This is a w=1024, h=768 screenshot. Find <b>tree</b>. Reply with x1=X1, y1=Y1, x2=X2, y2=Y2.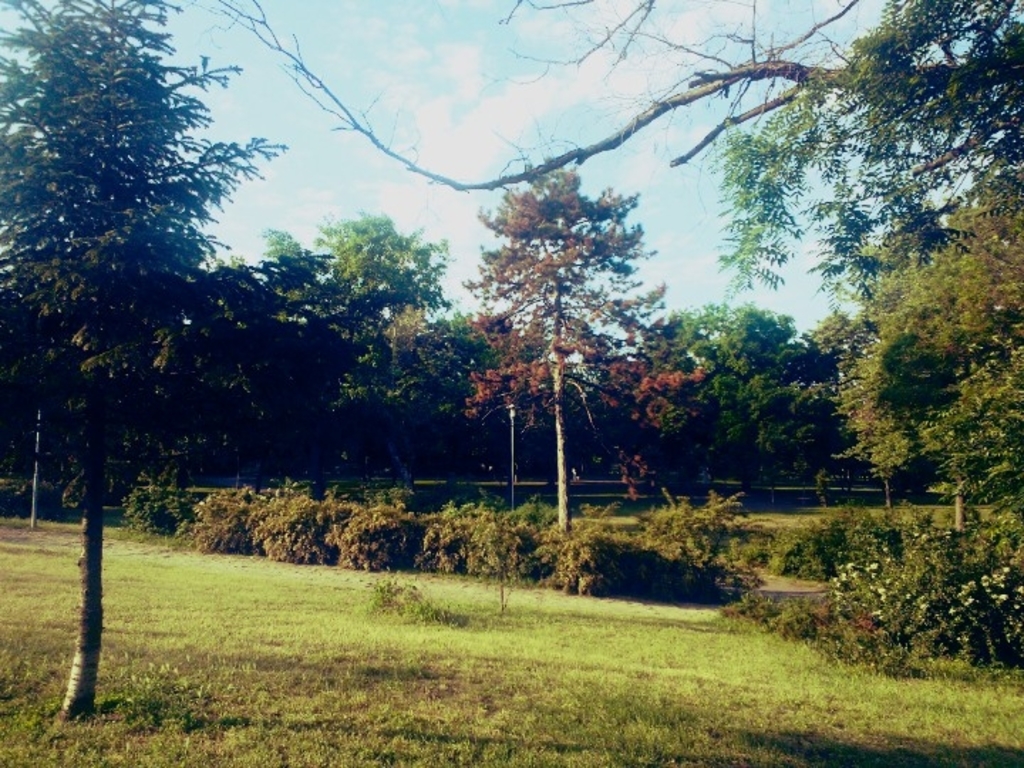
x1=677, y1=0, x2=1023, y2=678.
